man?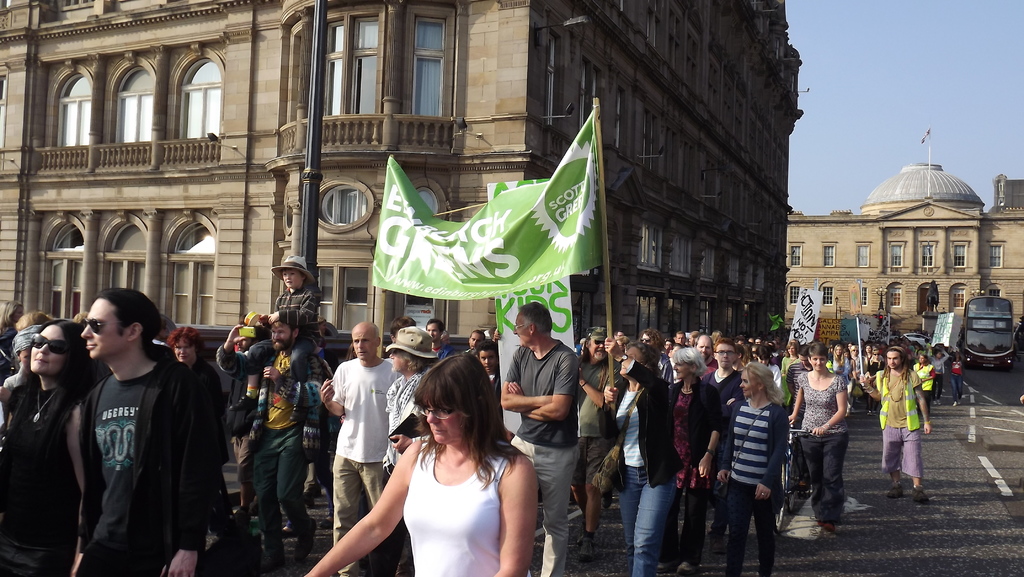
l=674, t=327, r=686, b=344
